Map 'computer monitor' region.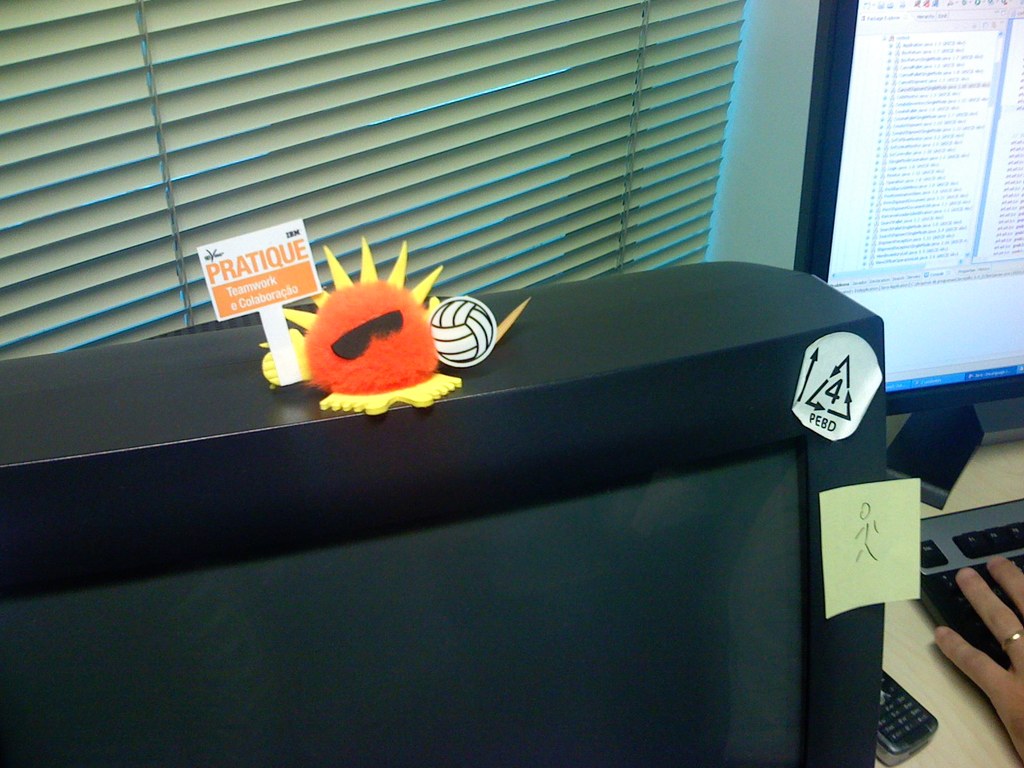
Mapped to bbox=(815, 0, 1023, 421).
